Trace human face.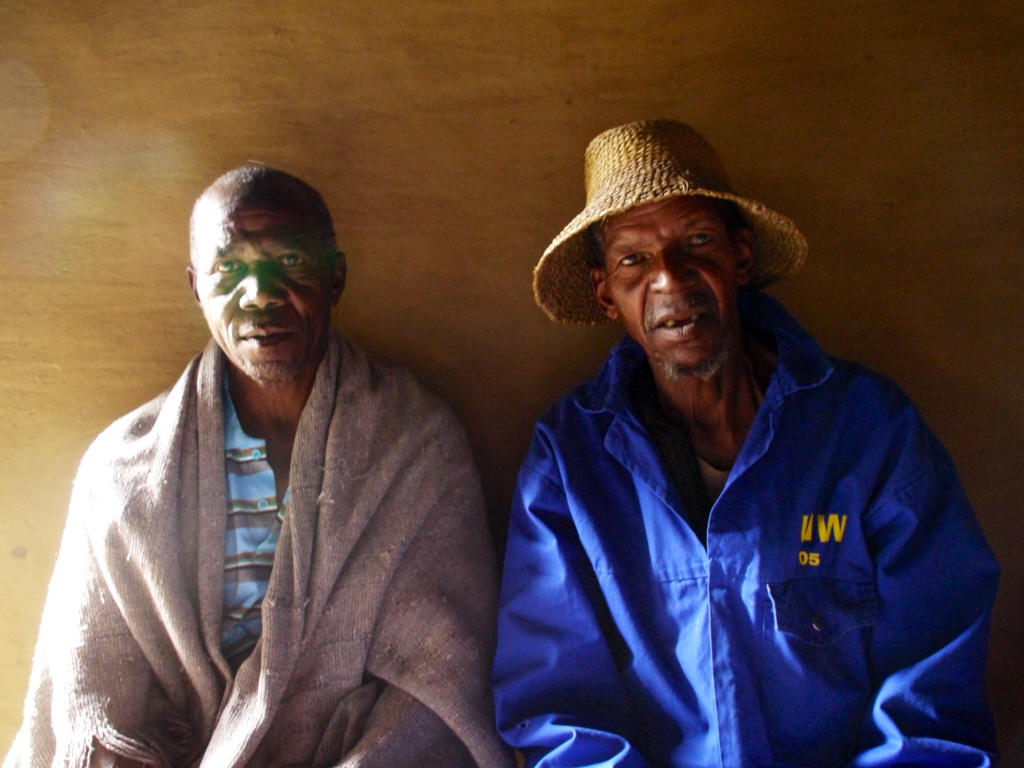
Traced to 591 205 743 379.
